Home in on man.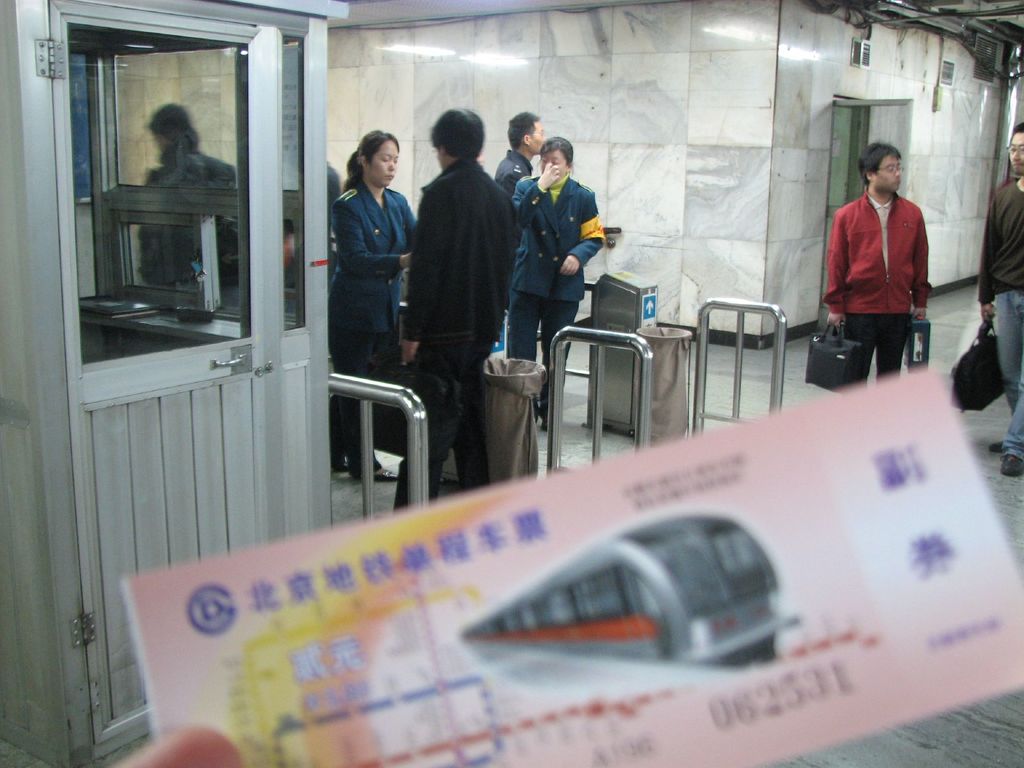
Homed in at [x1=976, y1=123, x2=1023, y2=479].
